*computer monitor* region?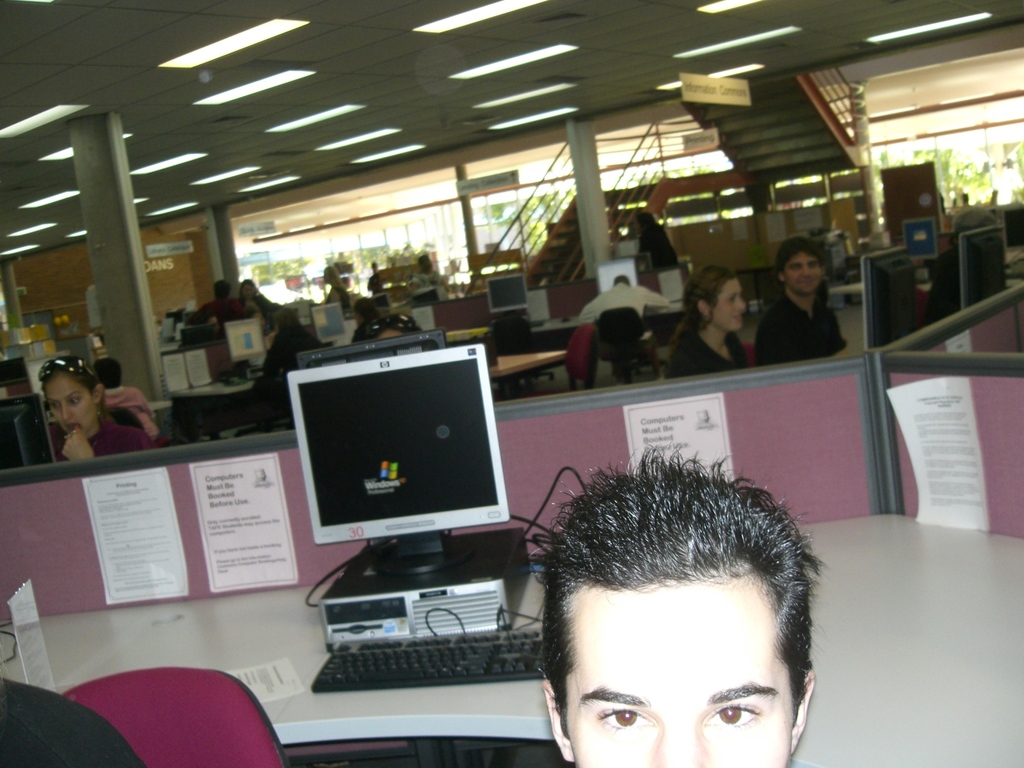
<bbox>488, 269, 540, 326</bbox>
